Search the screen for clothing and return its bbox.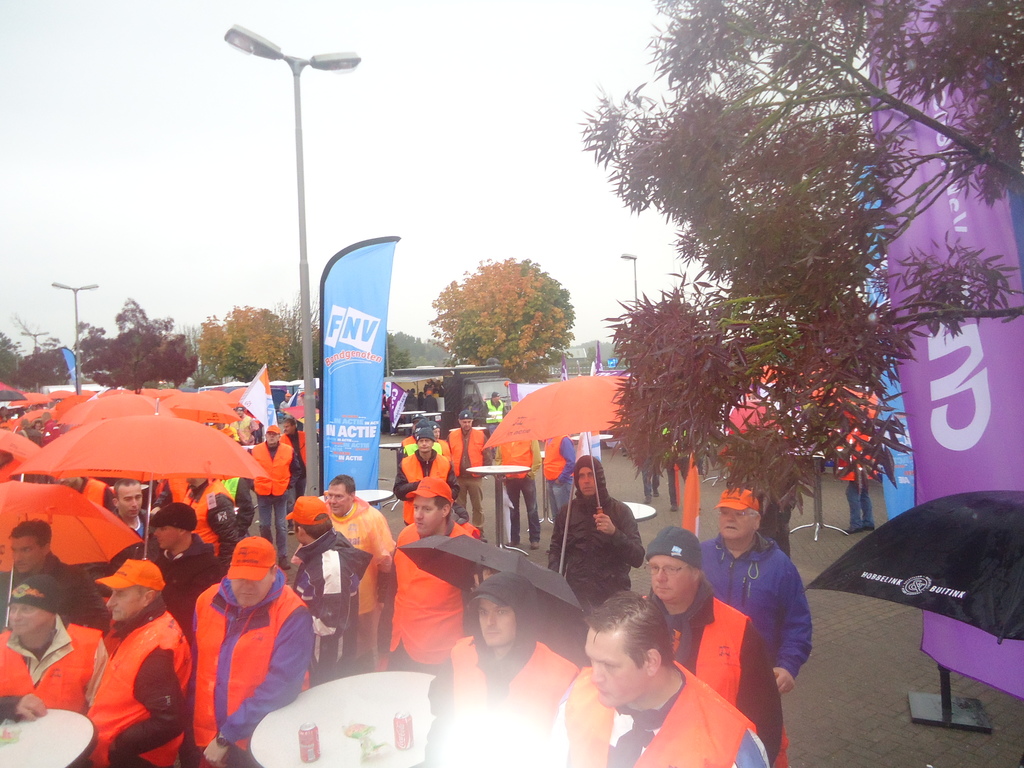
Found: bbox=[488, 399, 504, 430].
